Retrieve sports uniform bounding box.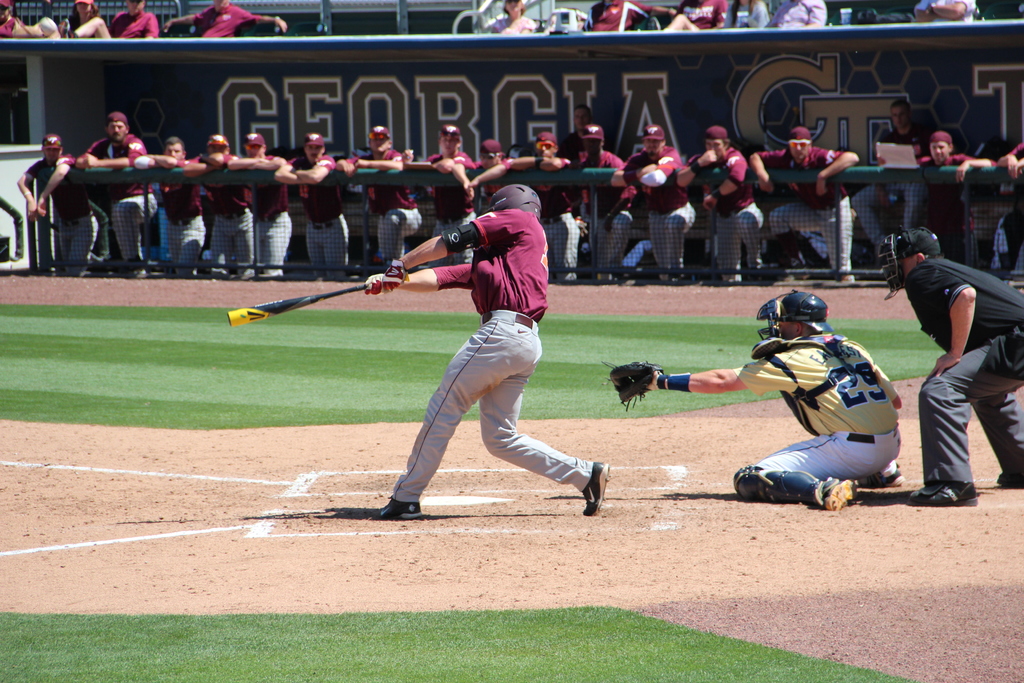
Bounding box: {"left": 301, "top": 150, "right": 355, "bottom": 284}.
